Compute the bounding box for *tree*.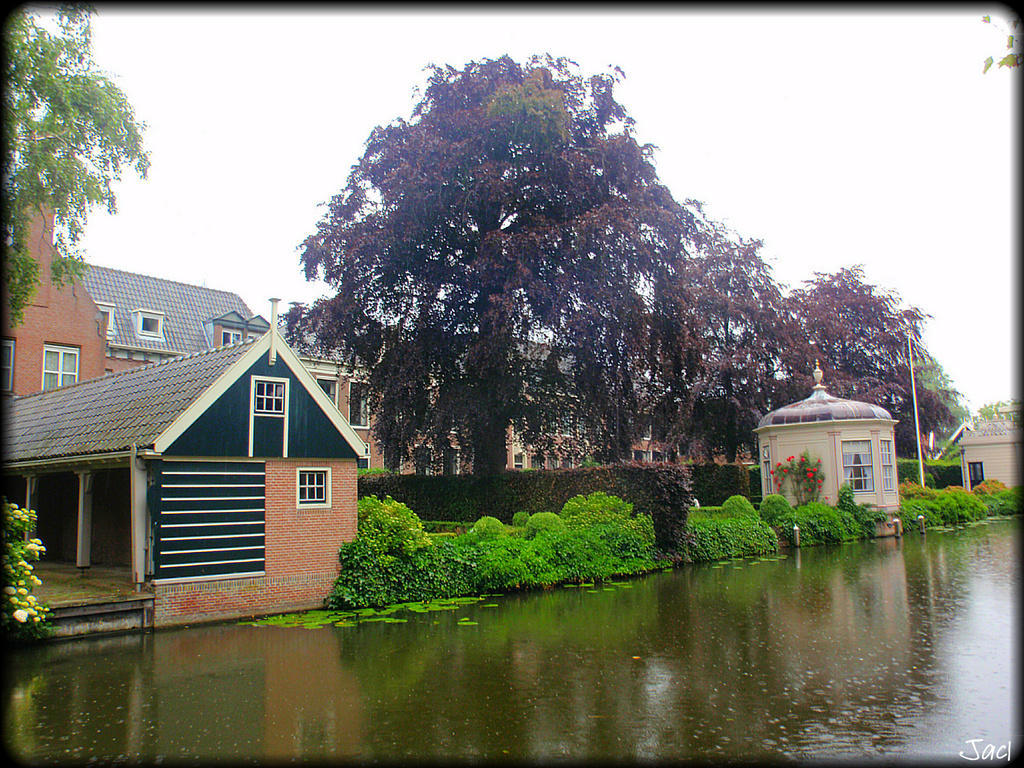
793, 265, 954, 452.
